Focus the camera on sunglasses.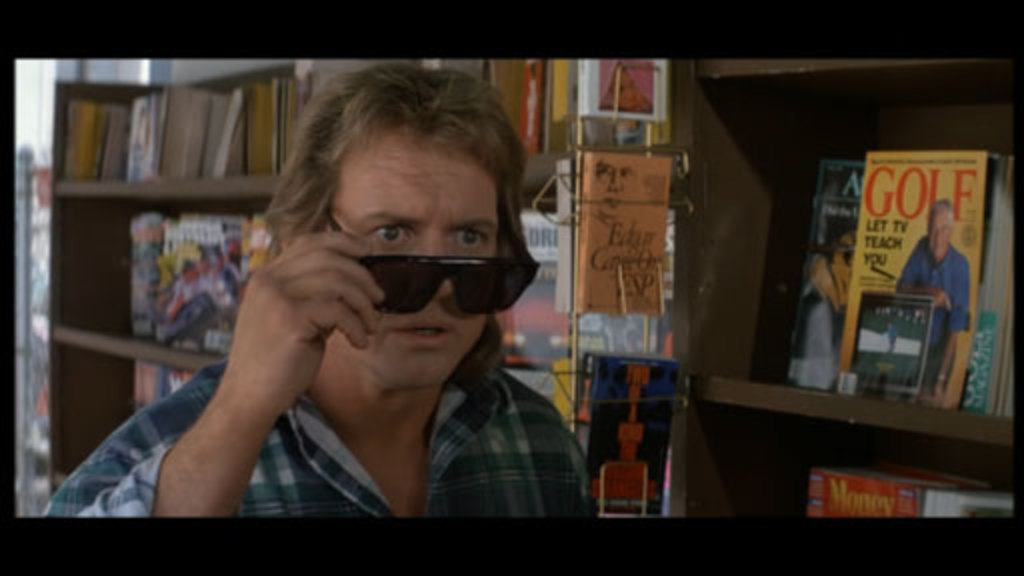
Focus region: crop(326, 212, 540, 316).
